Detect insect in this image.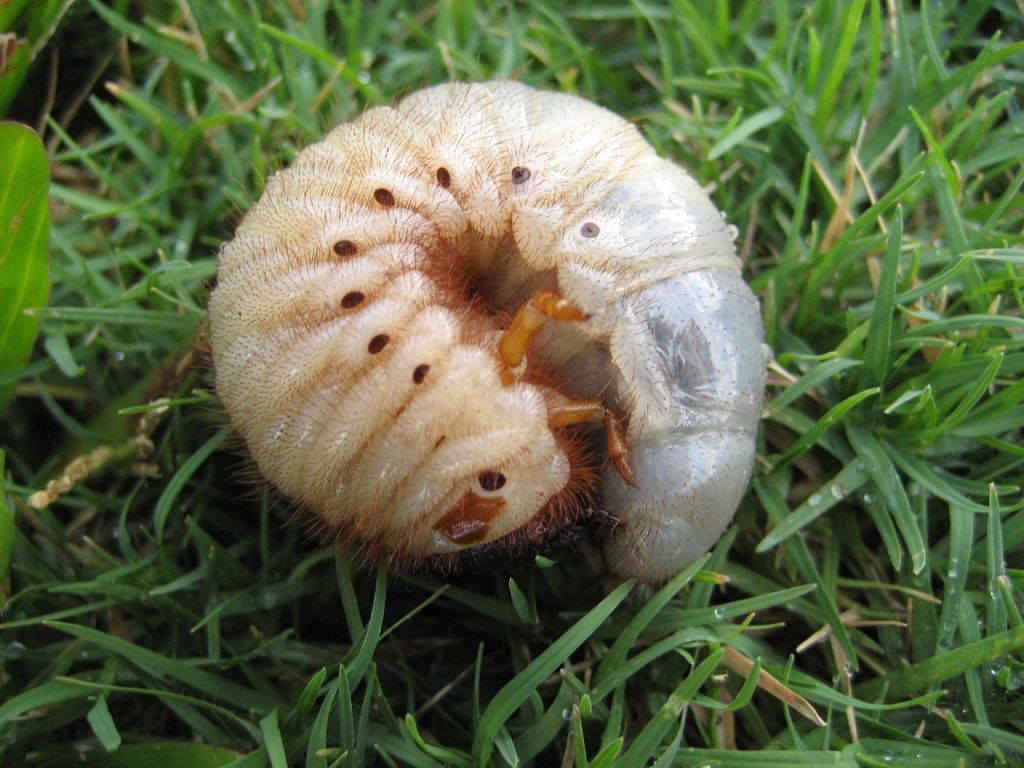
Detection: 189:77:776:584.
